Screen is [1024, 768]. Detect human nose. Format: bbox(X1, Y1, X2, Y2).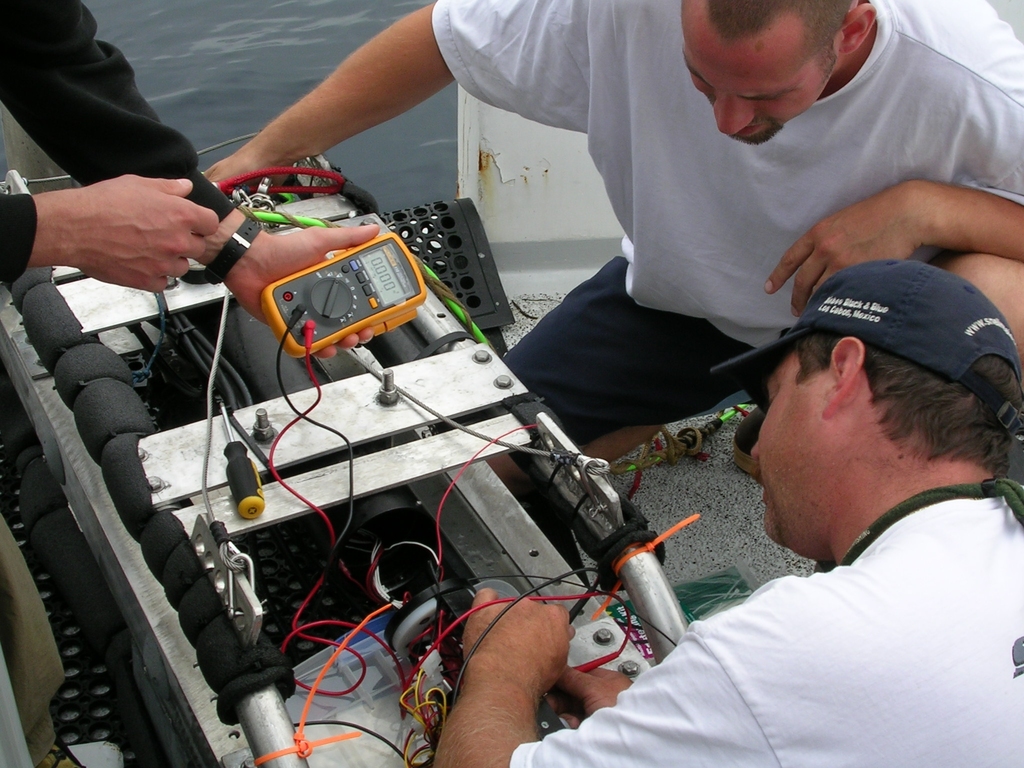
bbox(712, 92, 751, 134).
